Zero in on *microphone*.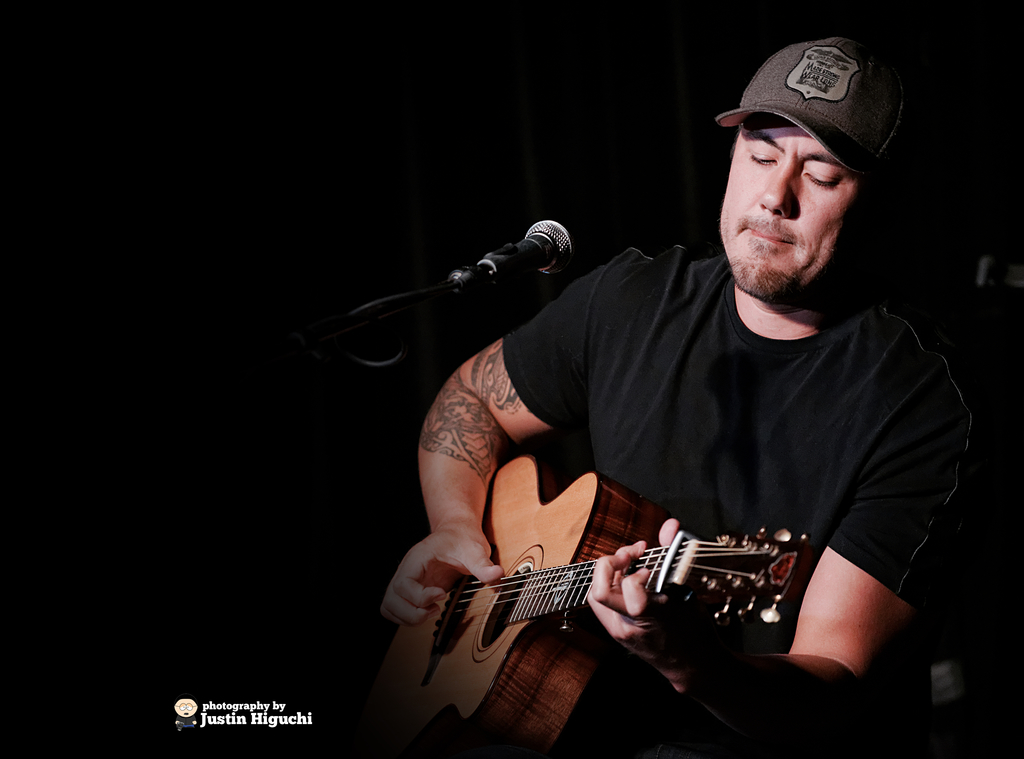
Zeroed in: crop(448, 219, 577, 293).
